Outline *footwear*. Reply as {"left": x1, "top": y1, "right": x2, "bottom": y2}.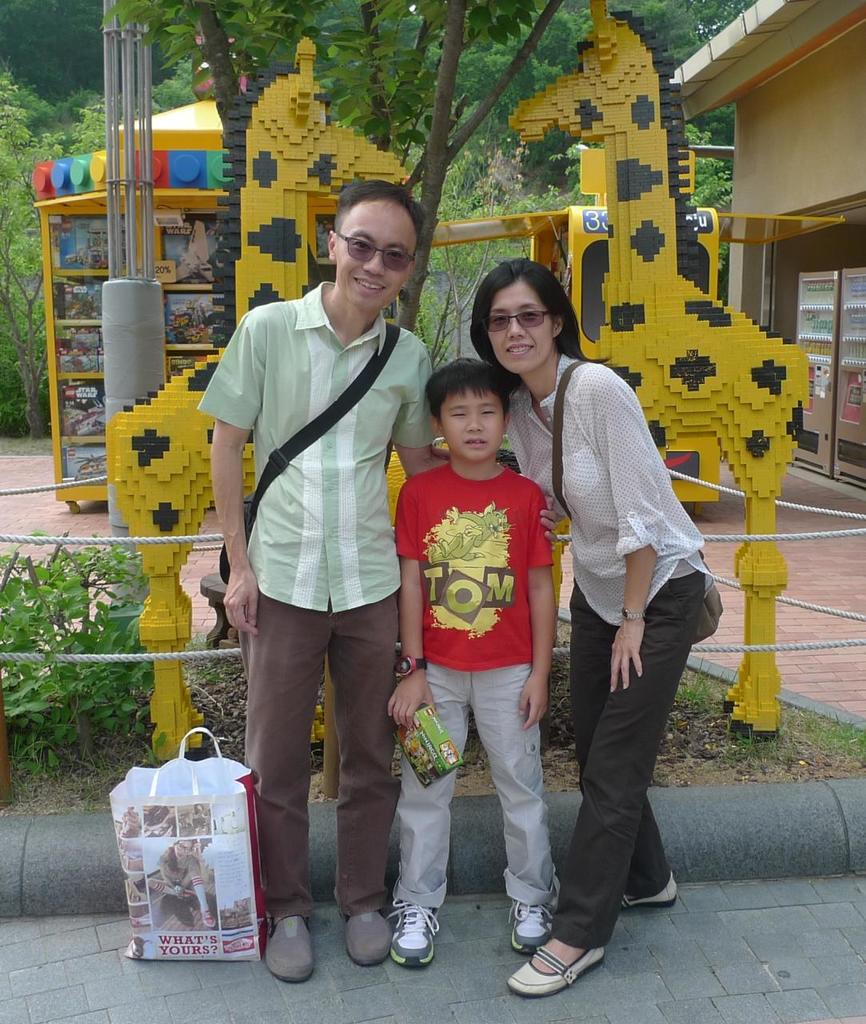
{"left": 265, "top": 915, "right": 316, "bottom": 987}.
